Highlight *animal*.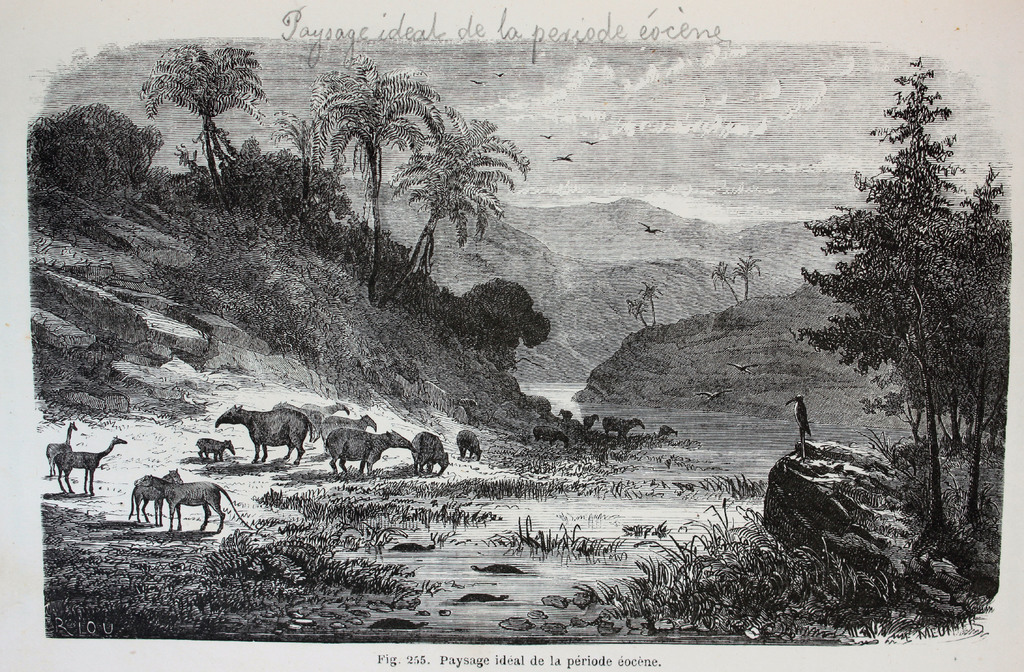
Highlighted region: 326/424/416/474.
